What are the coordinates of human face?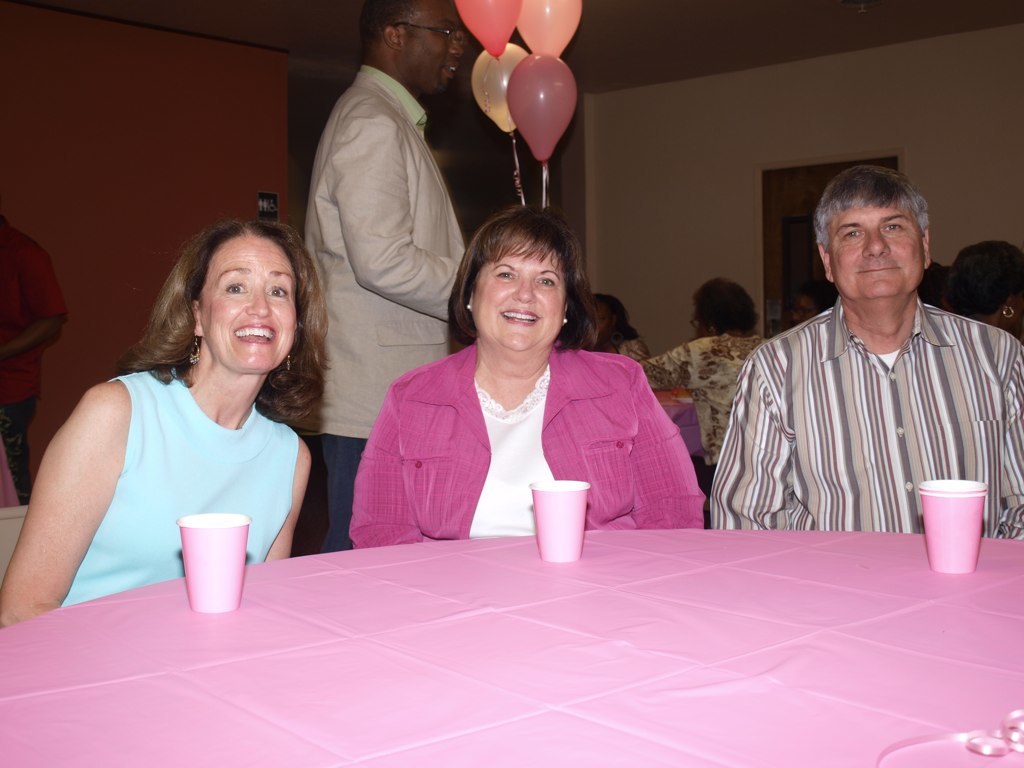
bbox(833, 206, 924, 296).
